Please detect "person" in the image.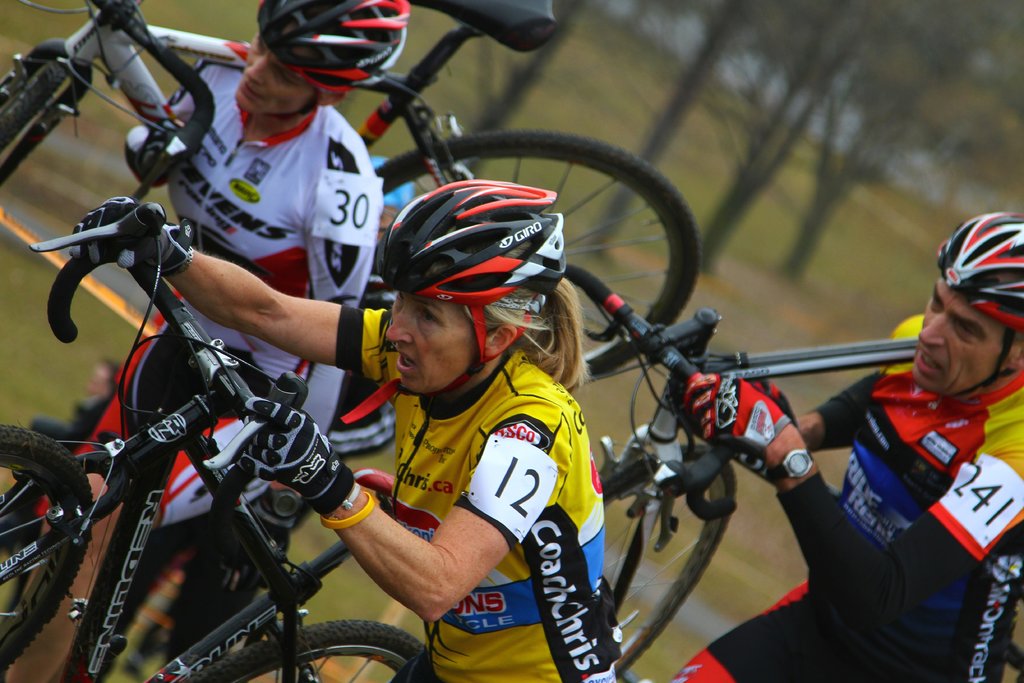
x1=67 y1=174 x2=623 y2=682.
